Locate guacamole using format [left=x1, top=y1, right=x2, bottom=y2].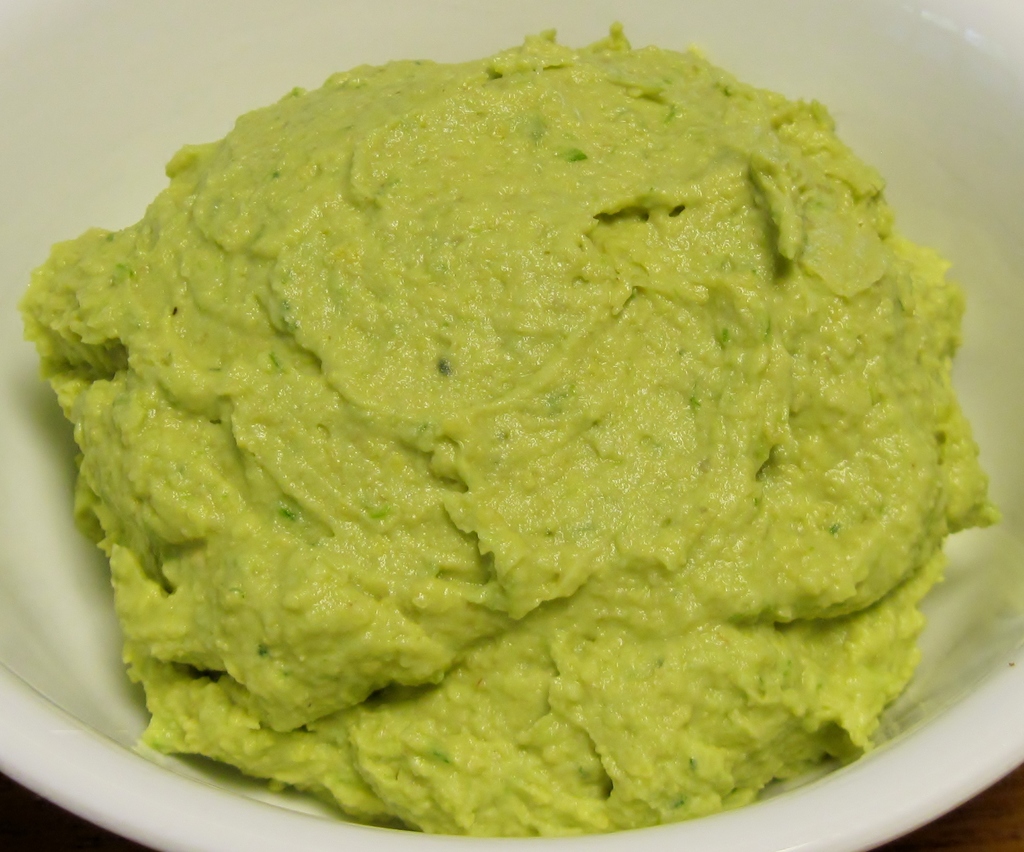
[left=12, top=13, right=1004, bottom=844].
